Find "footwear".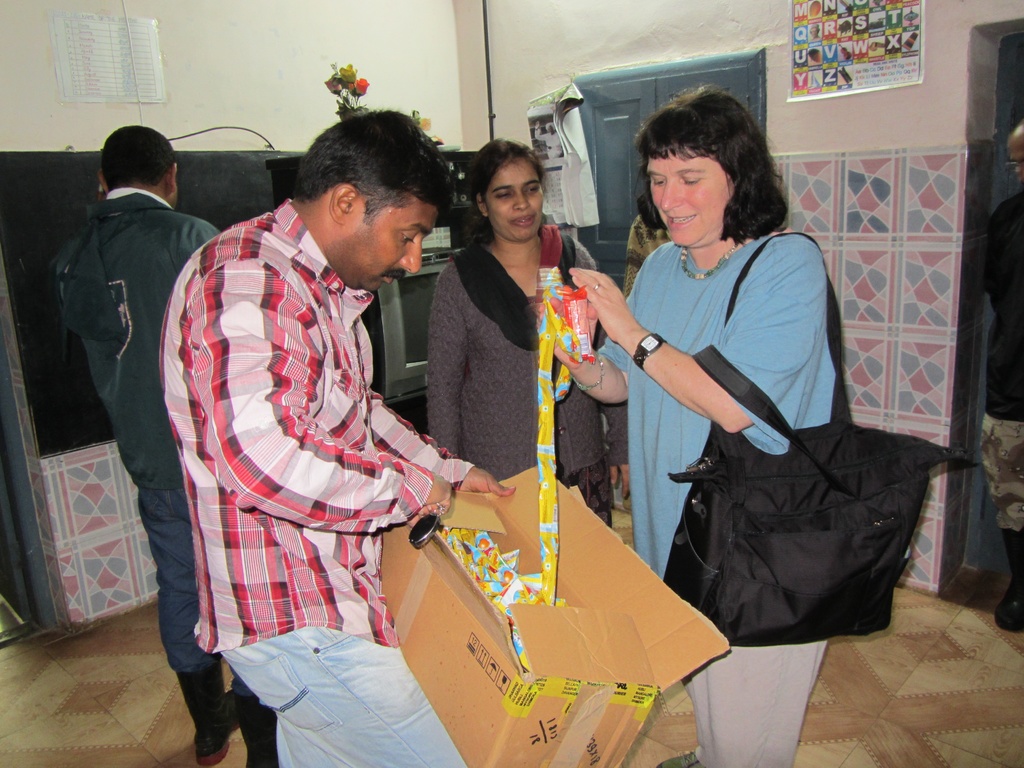
crop(179, 667, 238, 767).
